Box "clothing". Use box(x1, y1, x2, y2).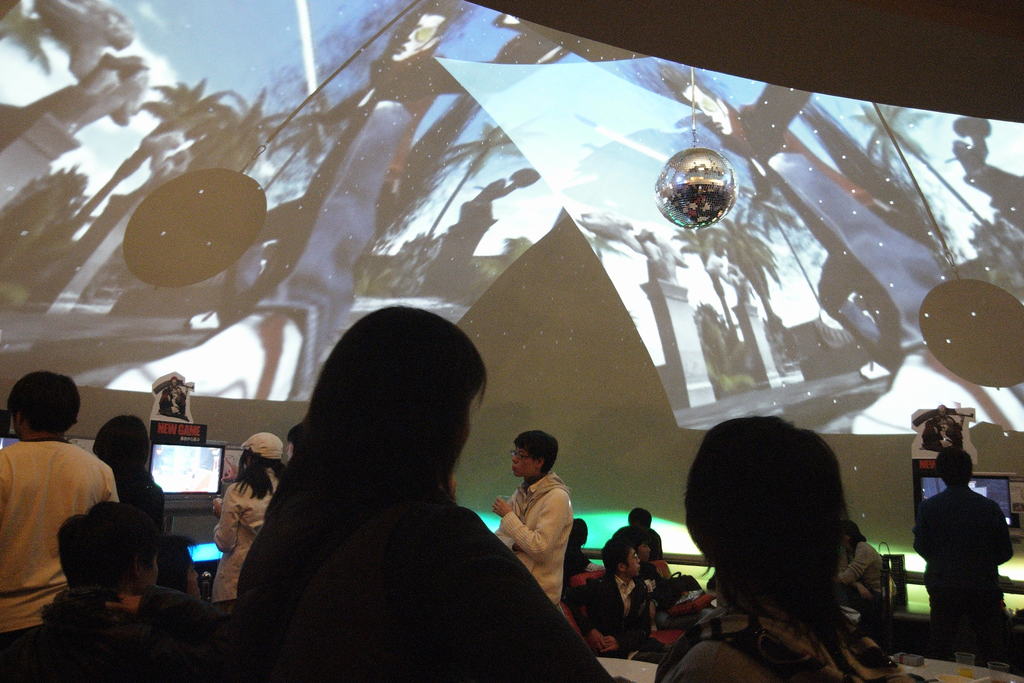
box(227, 498, 615, 682).
